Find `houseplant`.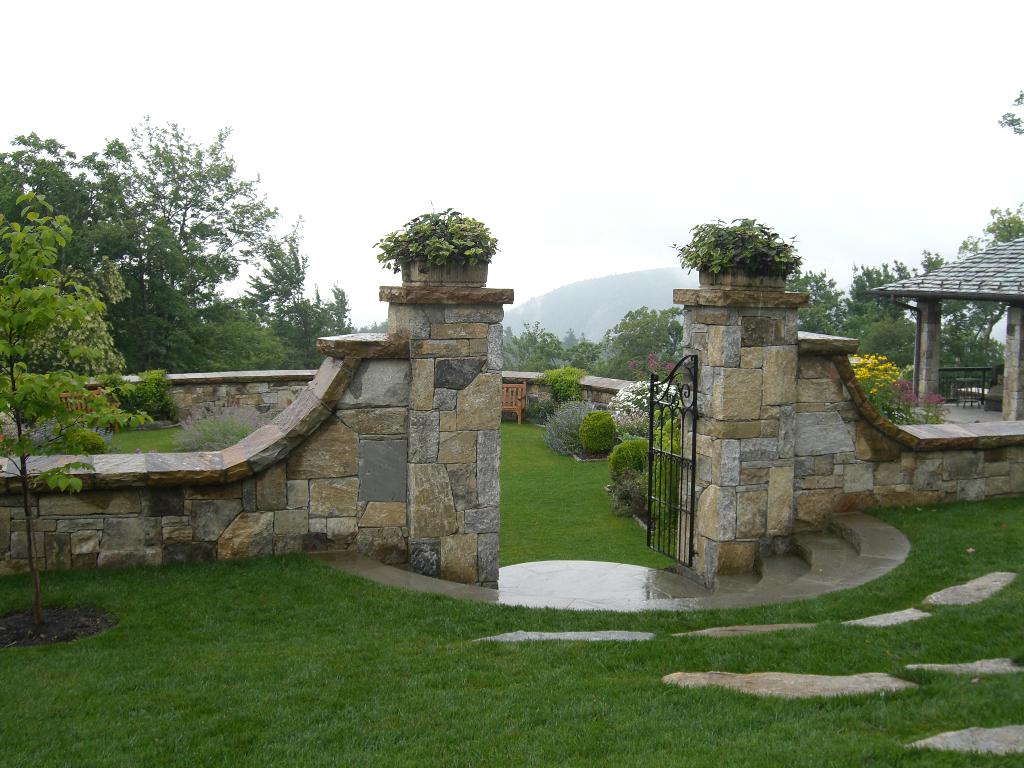
<box>371,196,495,288</box>.
